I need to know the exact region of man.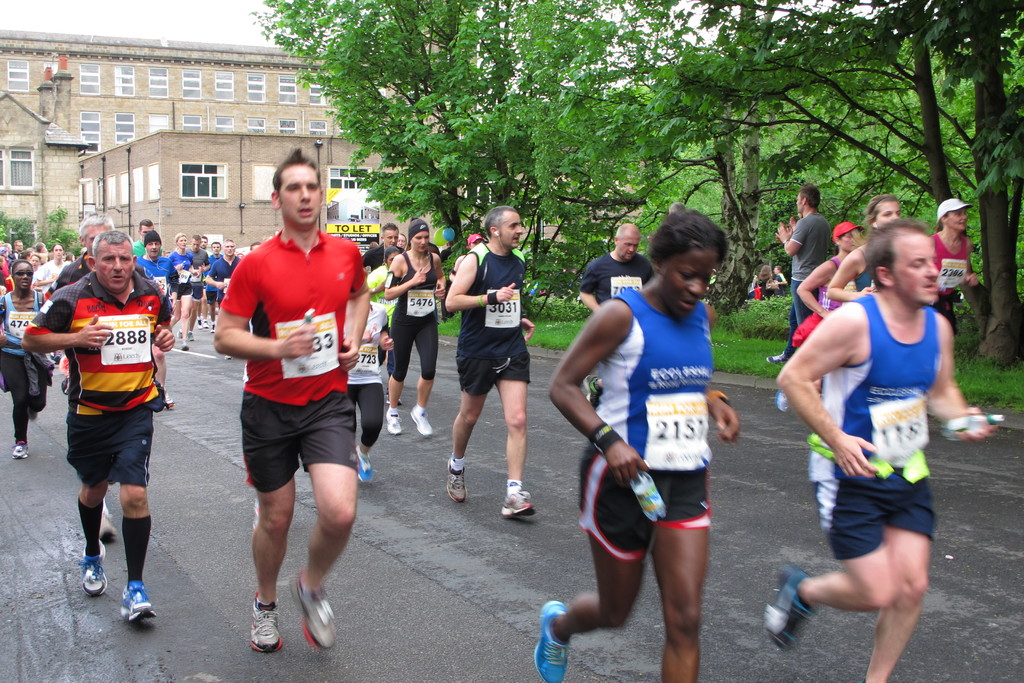
Region: 444, 203, 538, 520.
